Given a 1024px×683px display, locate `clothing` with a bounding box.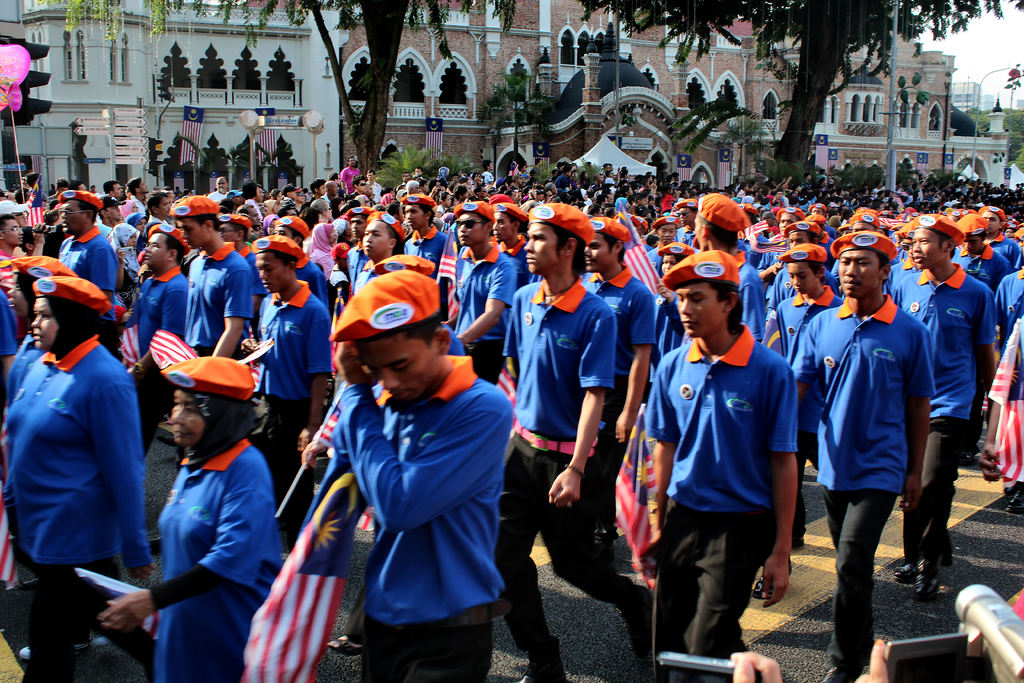
Located: (499, 277, 646, 681).
